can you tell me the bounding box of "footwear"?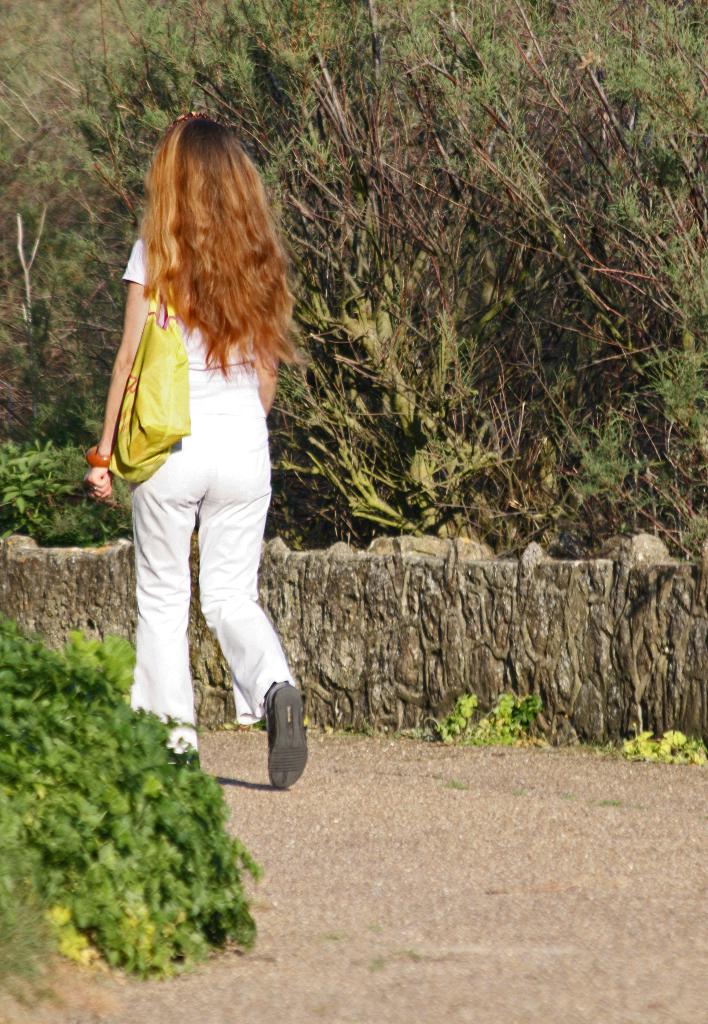
rect(268, 682, 308, 792).
